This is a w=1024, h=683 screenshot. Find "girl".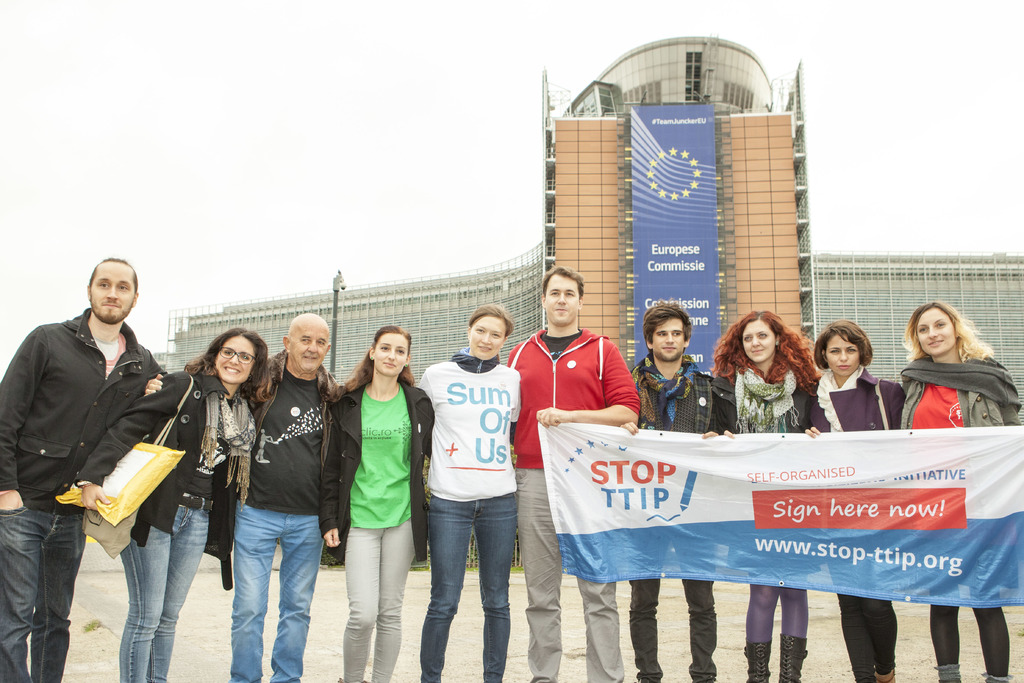
Bounding box: x1=893 y1=300 x2=1023 y2=663.
